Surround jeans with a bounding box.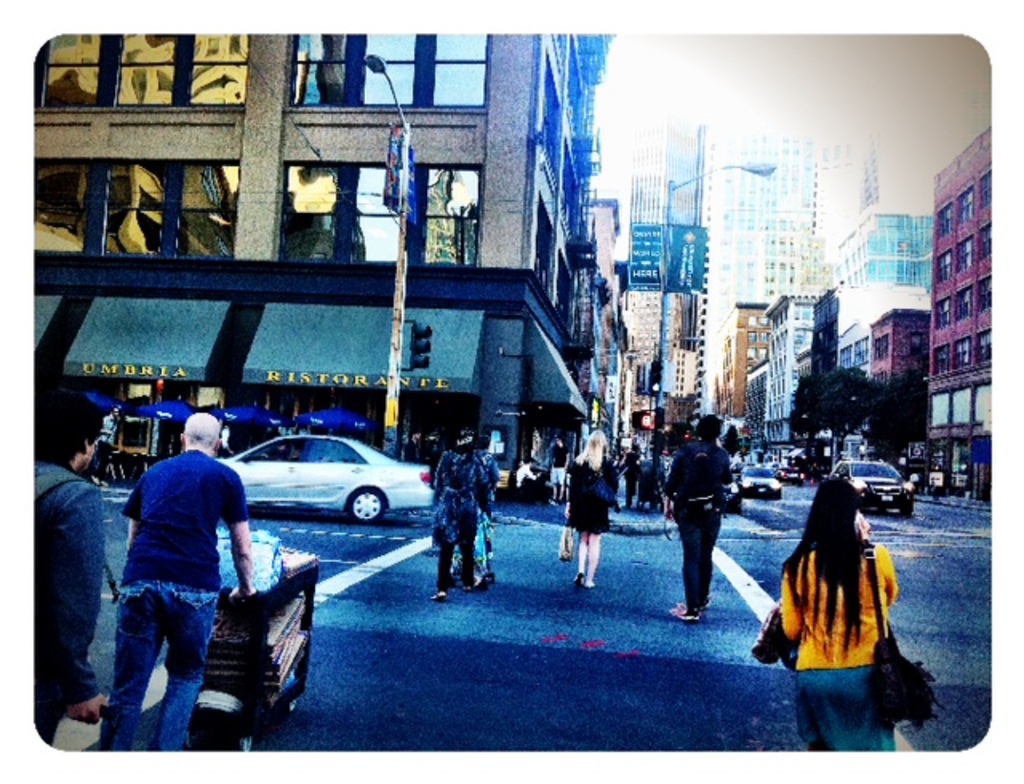
<region>789, 662, 886, 770</region>.
